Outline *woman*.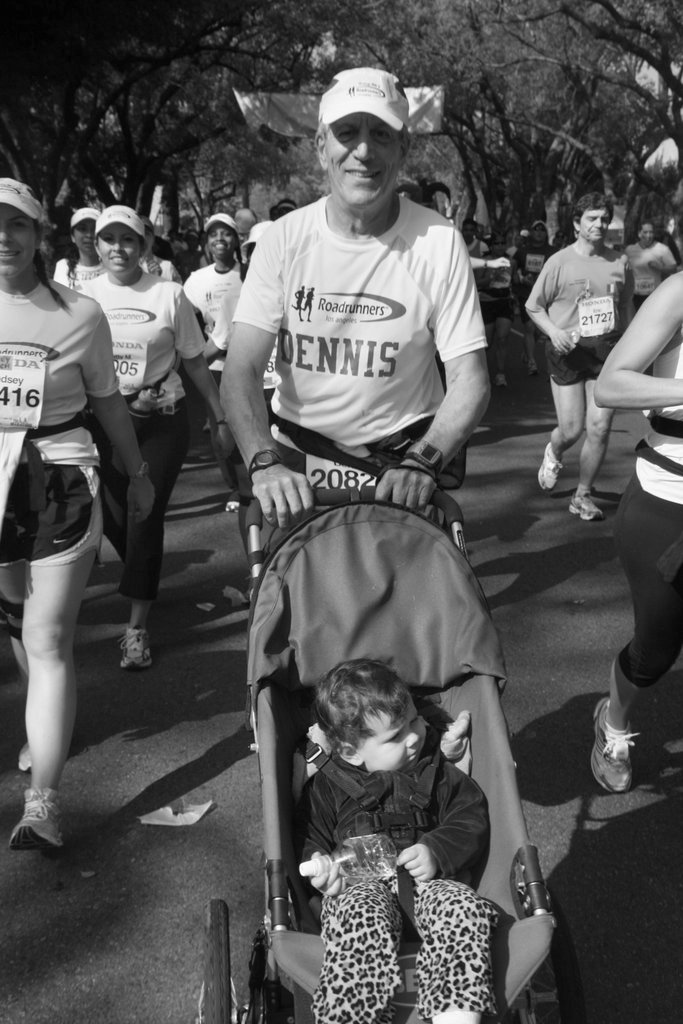
Outline: Rect(618, 220, 676, 310).
